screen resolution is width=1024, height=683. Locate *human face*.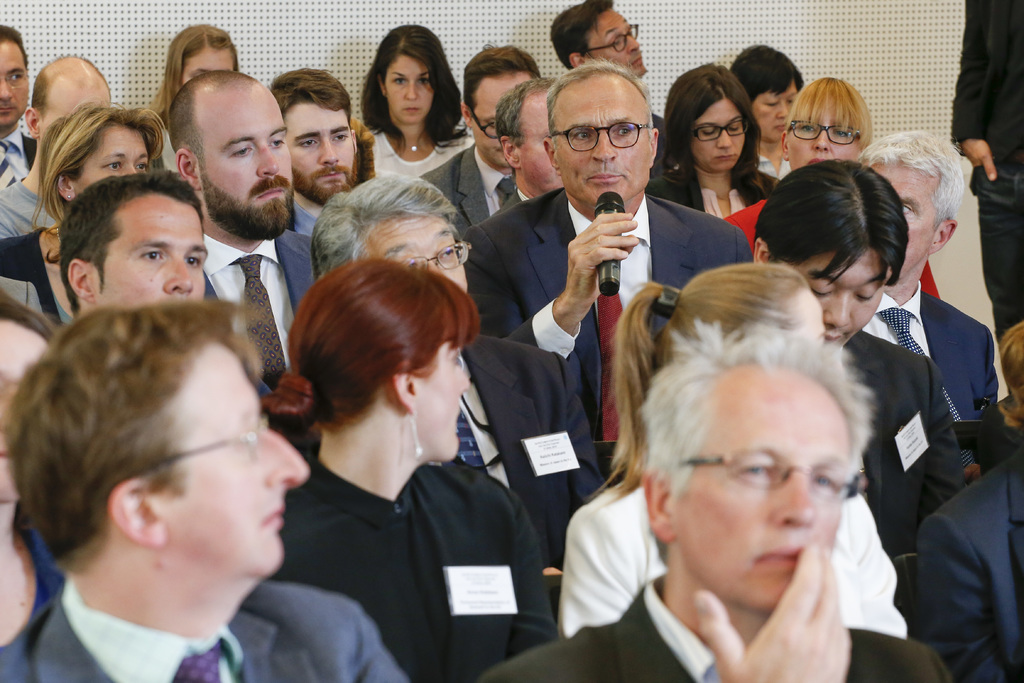
584 1 648 72.
